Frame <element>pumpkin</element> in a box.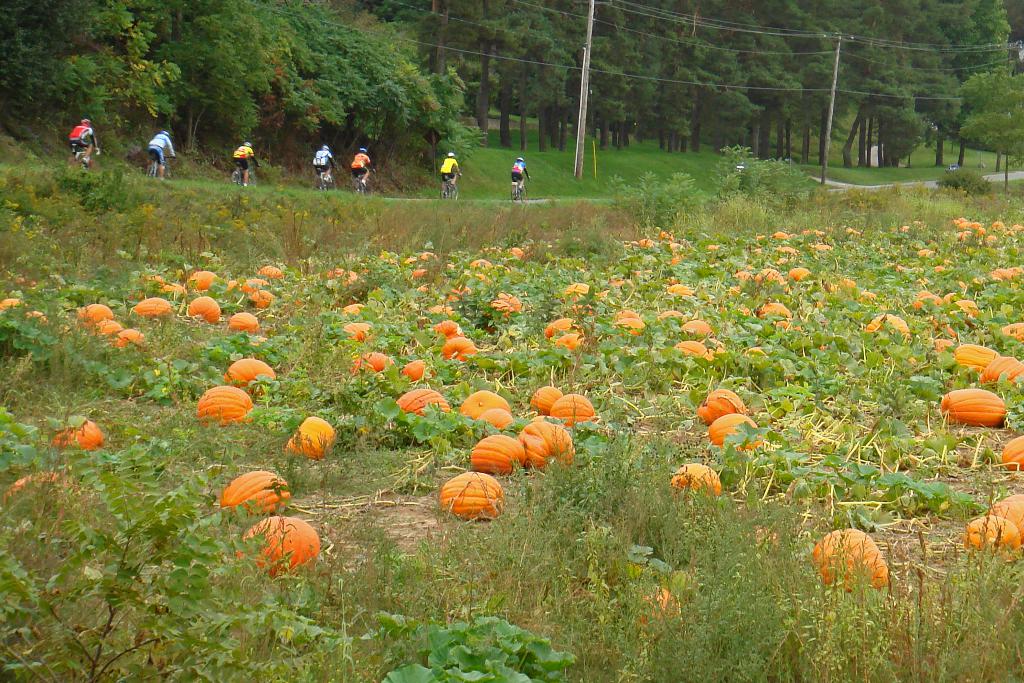
BBox(189, 377, 252, 426).
